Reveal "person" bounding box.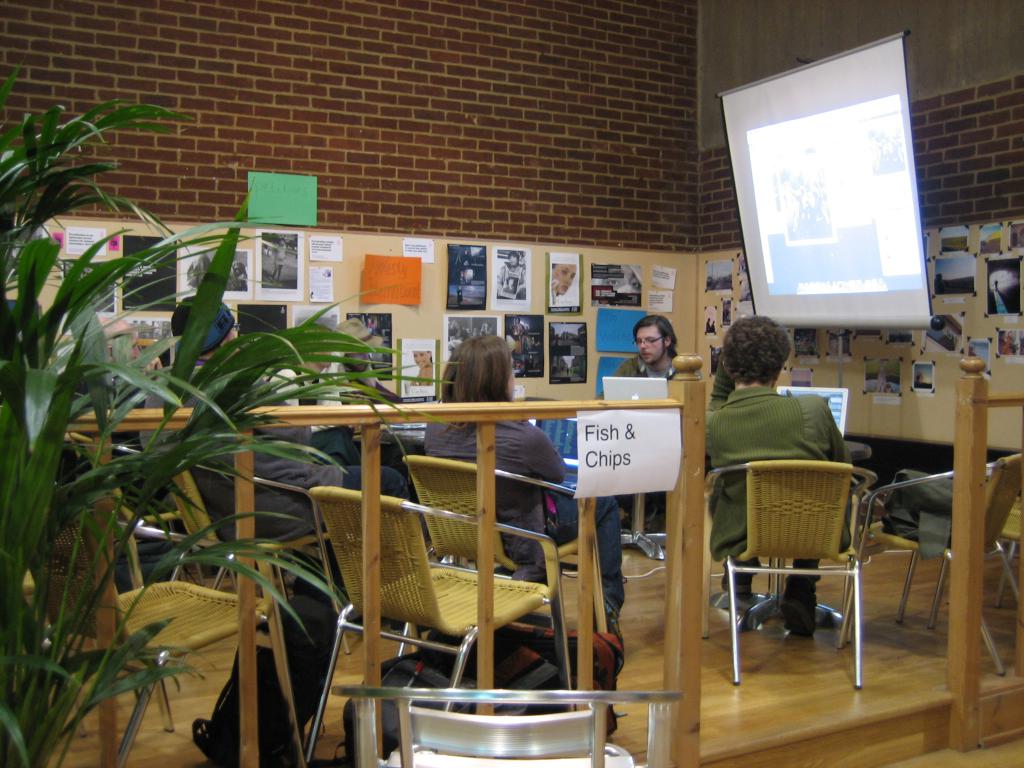
Revealed: {"x1": 511, "y1": 319, "x2": 527, "y2": 353}.
